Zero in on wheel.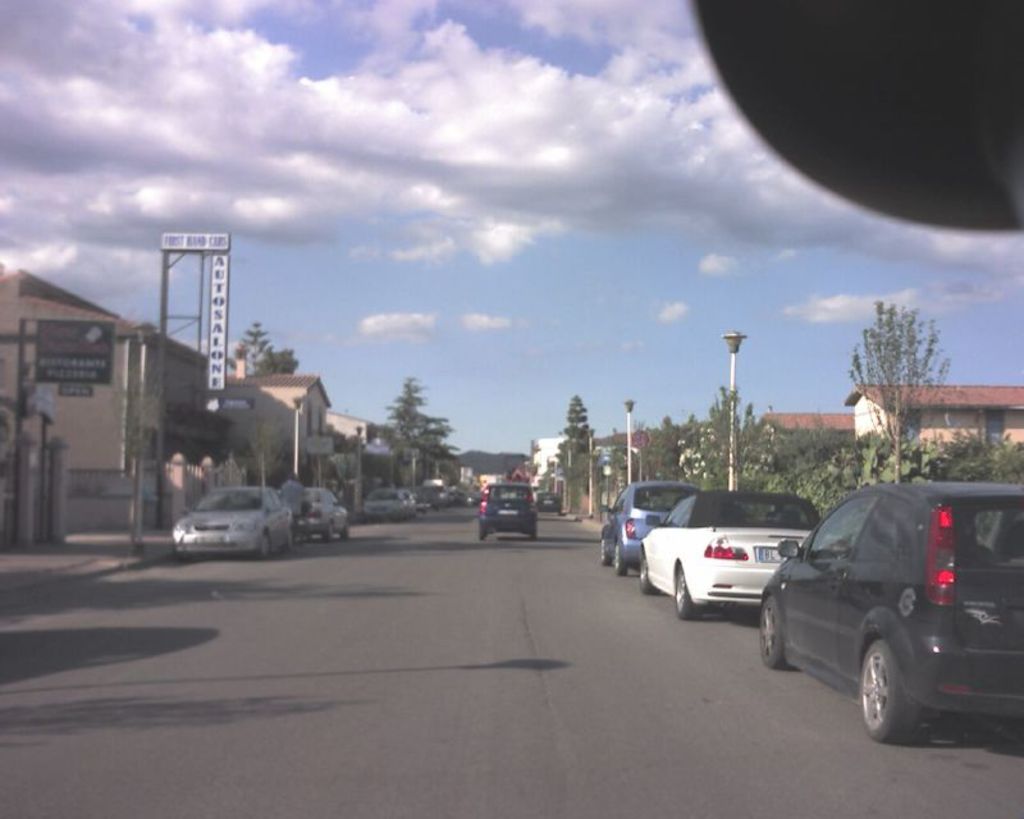
Zeroed in: 477/532/489/539.
